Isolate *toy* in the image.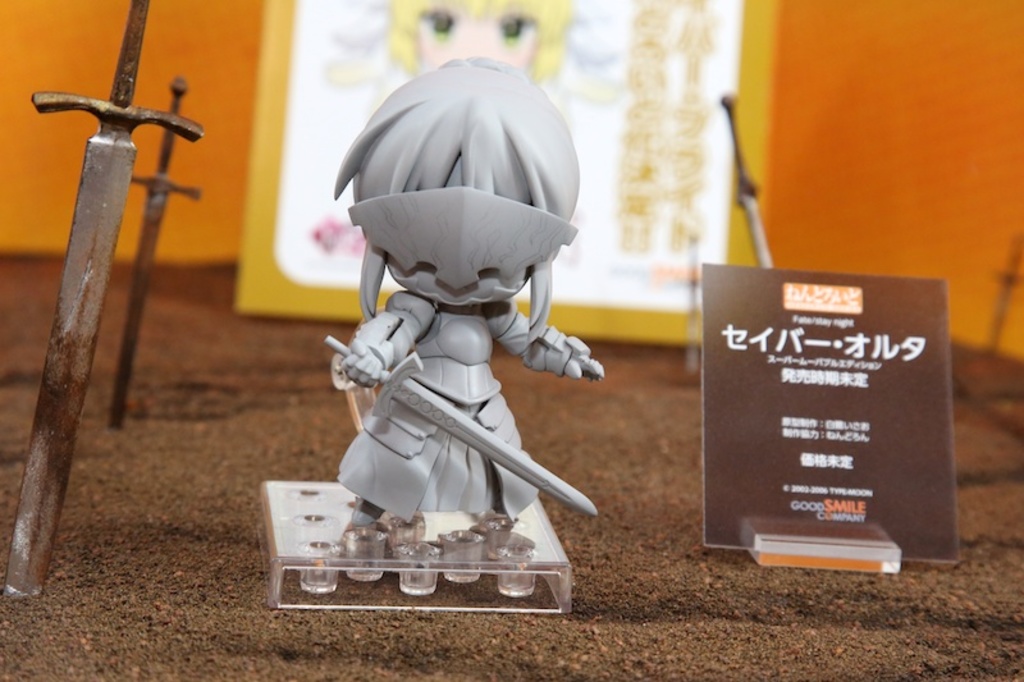
Isolated region: <bbox>90, 74, 201, 420</bbox>.
